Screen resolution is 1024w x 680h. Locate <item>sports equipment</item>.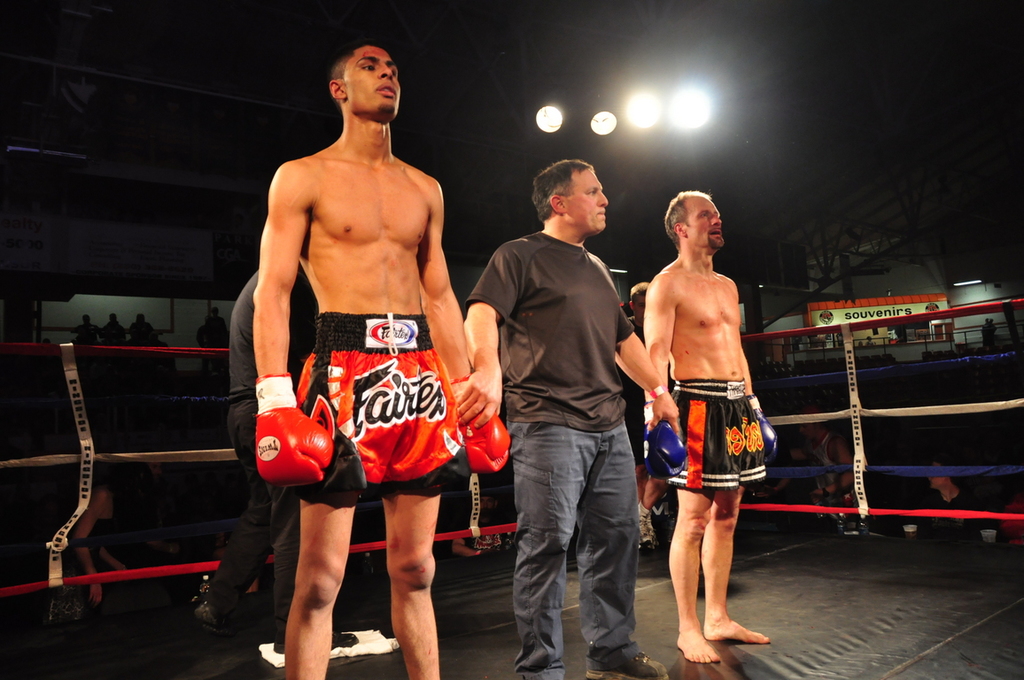
[x1=465, y1=375, x2=516, y2=473].
